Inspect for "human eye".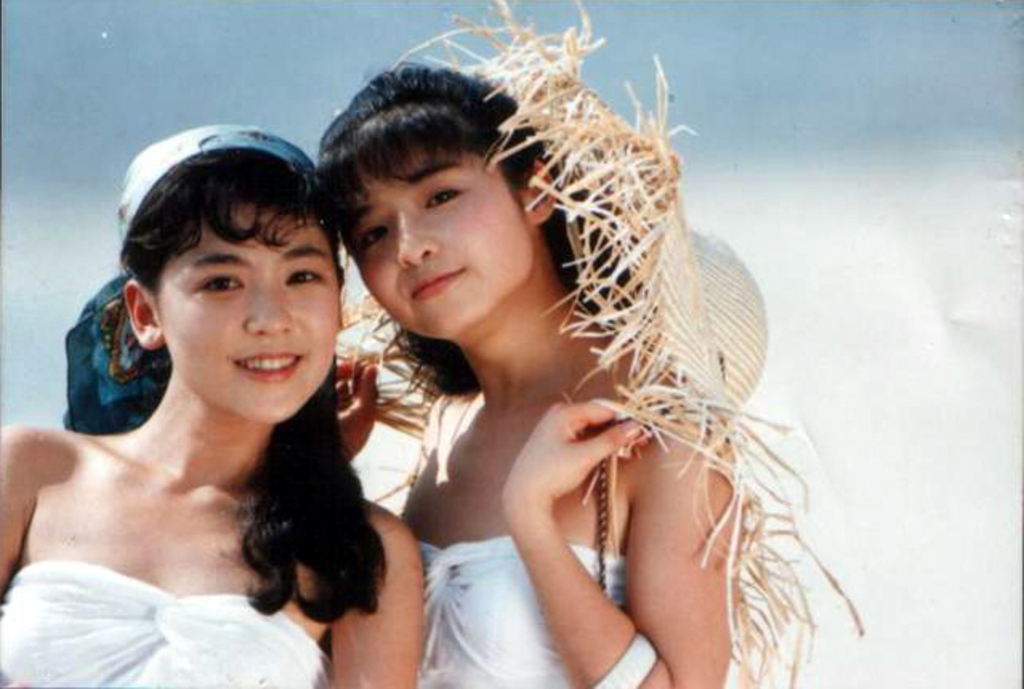
Inspection: box(353, 226, 393, 256).
